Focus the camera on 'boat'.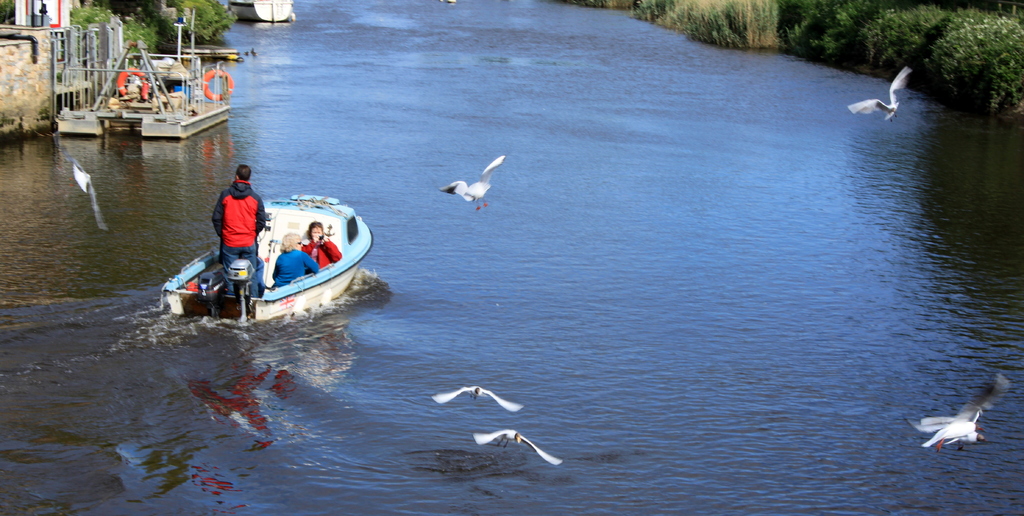
Focus region: BBox(49, 3, 256, 149).
